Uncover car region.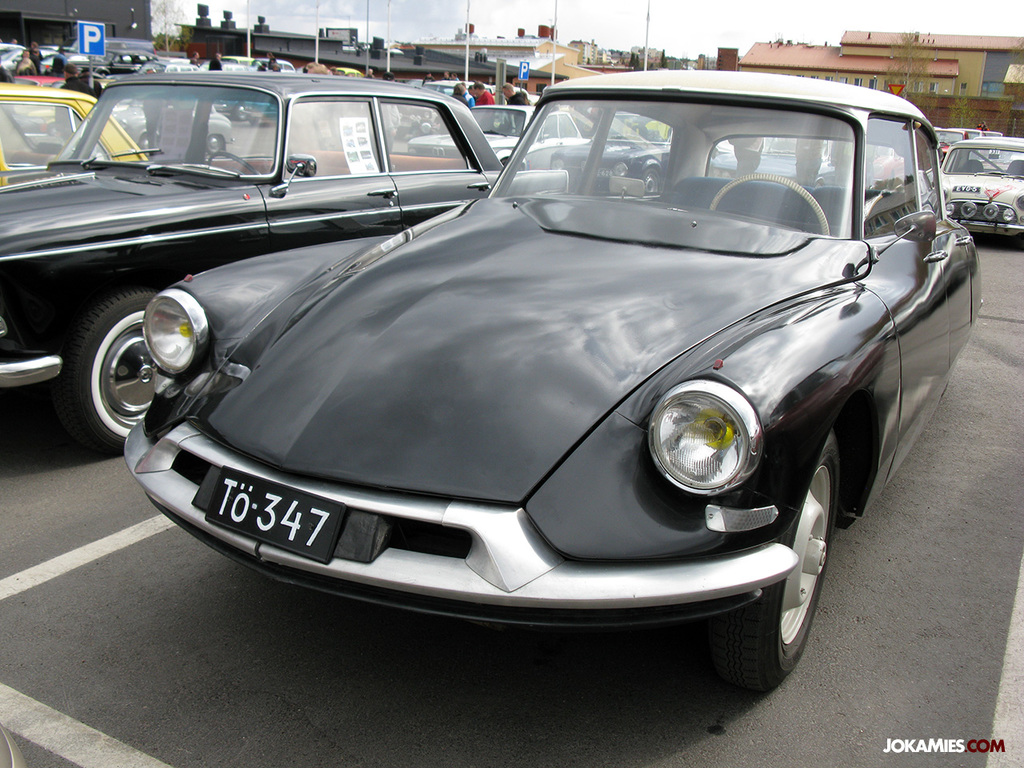
Uncovered: (x1=408, y1=108, x2=594, y2=186).
